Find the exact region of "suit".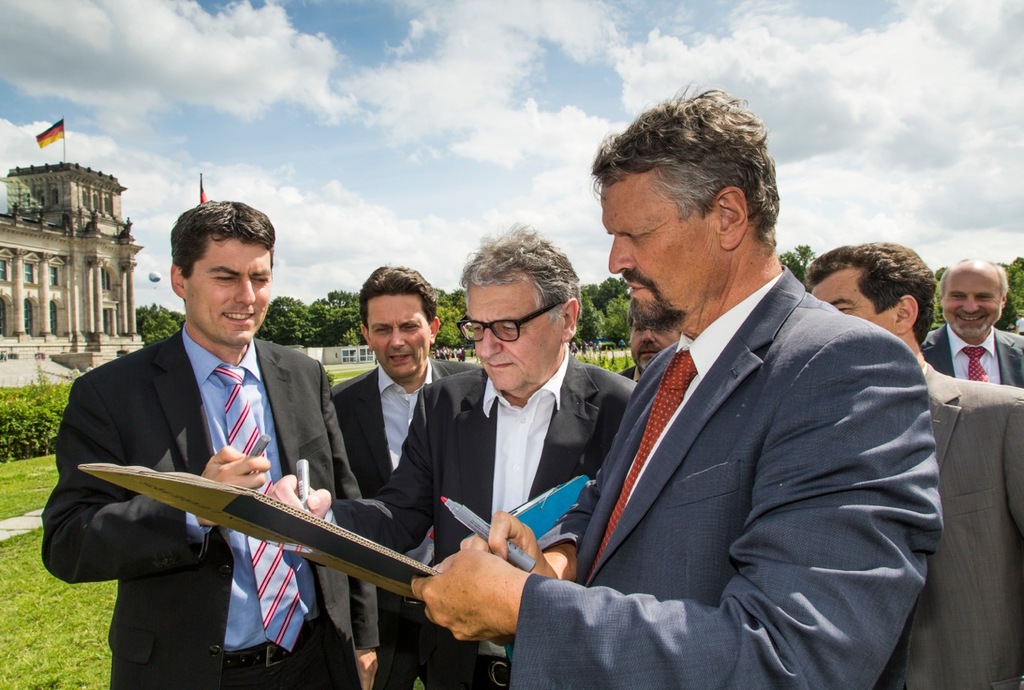
Exact region: 869 365 1023 689.
